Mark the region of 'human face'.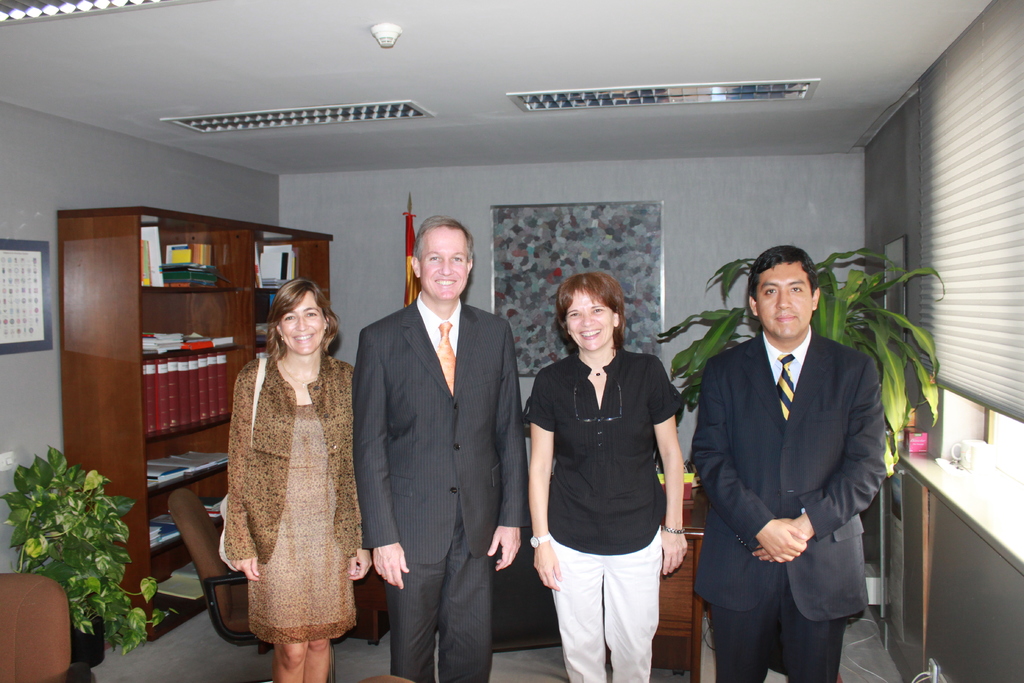
Region: 752 258 815 340.
